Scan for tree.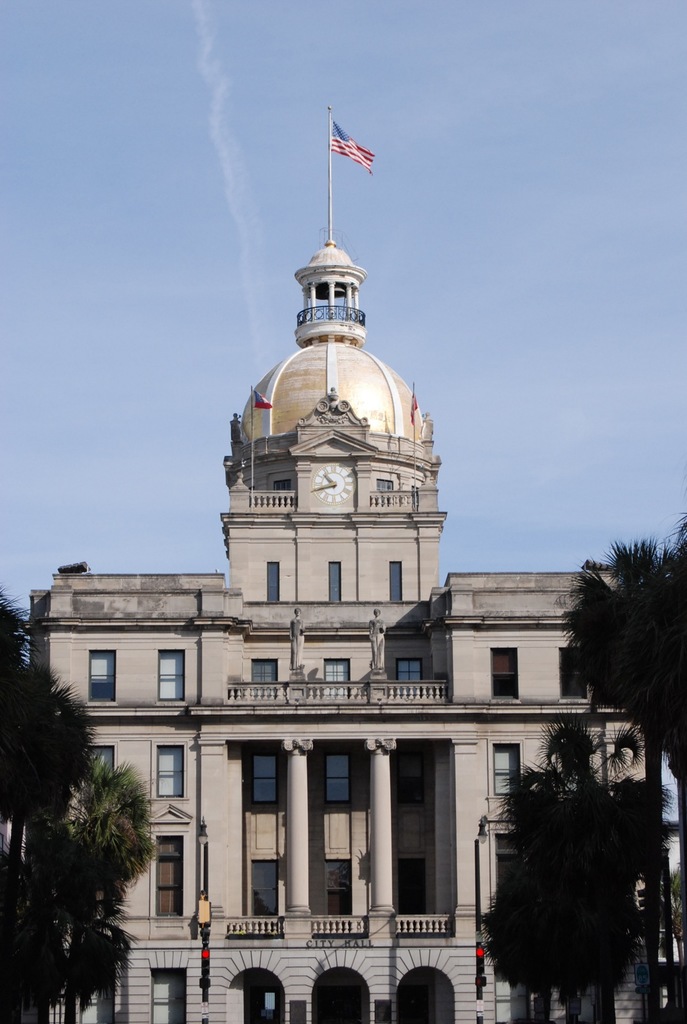
Scan result: <bbox>570, 517, 685, 811</bbox>.
